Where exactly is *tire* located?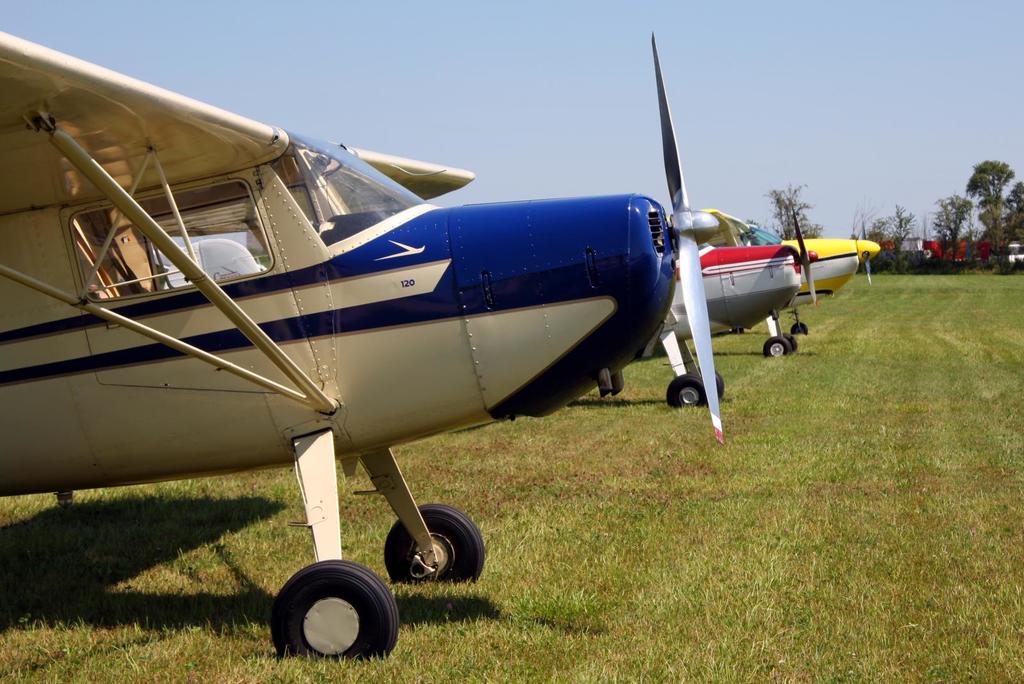
Its bounding box is bbox(667, 373, 705, 407).
